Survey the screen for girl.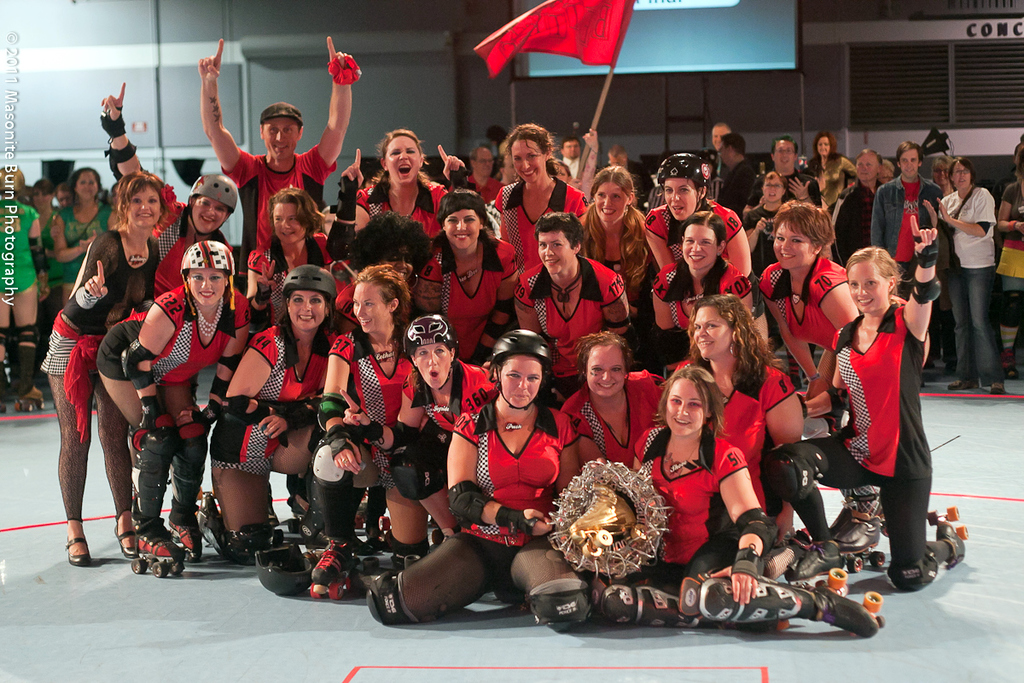
Survey found: 256, 184, 340, 314.
